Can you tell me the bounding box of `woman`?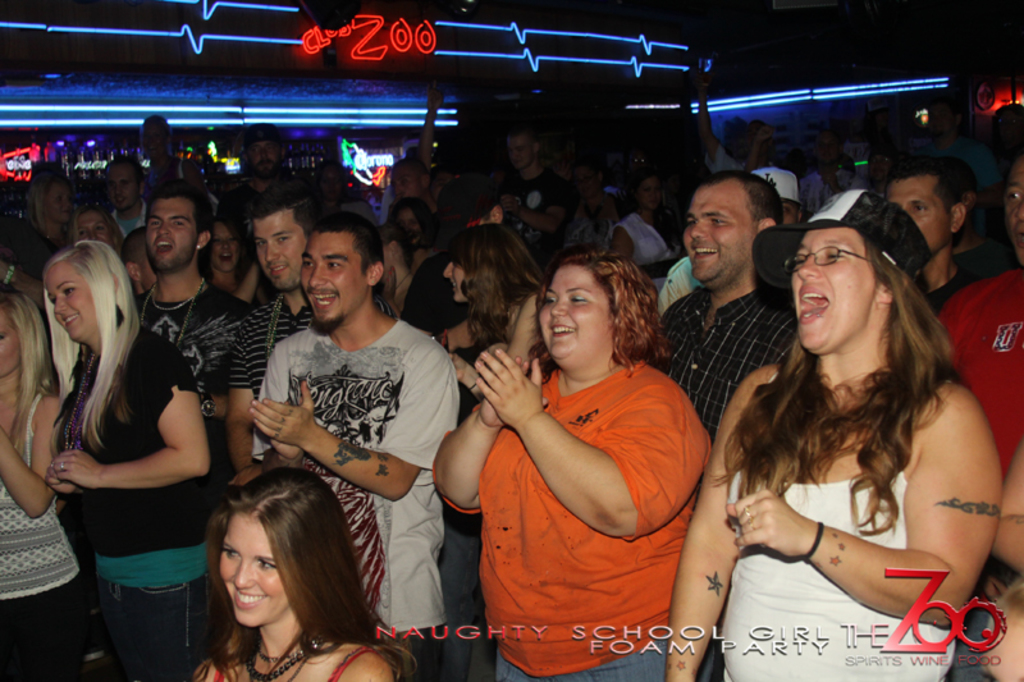
box(979, 581, 1023, 681).
